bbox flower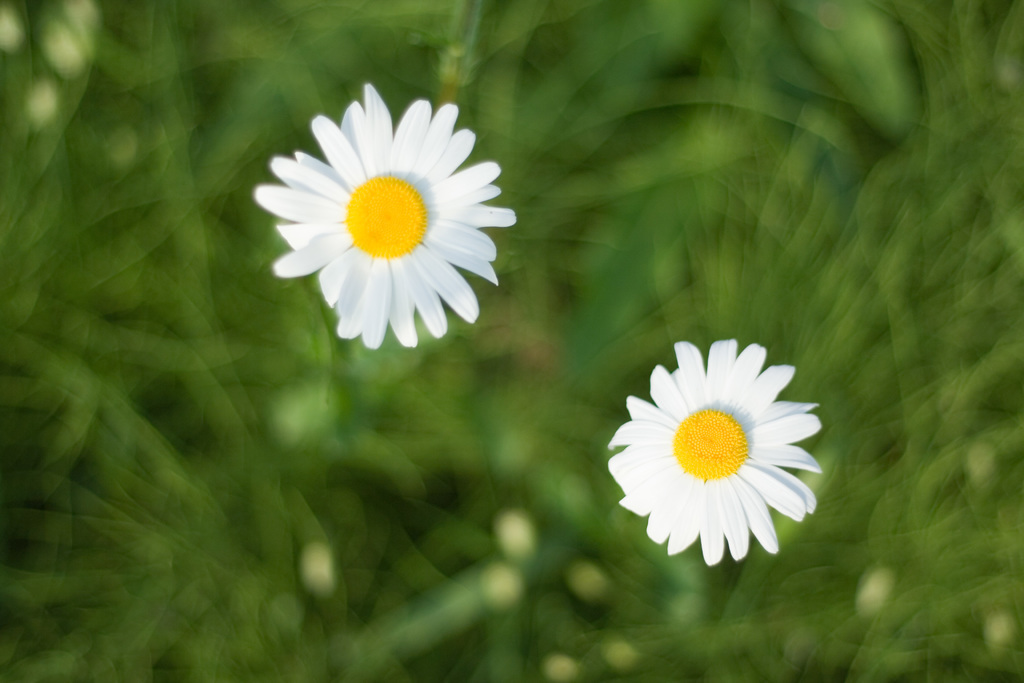
<bbox>252, 83, 510, 356</bbox>
